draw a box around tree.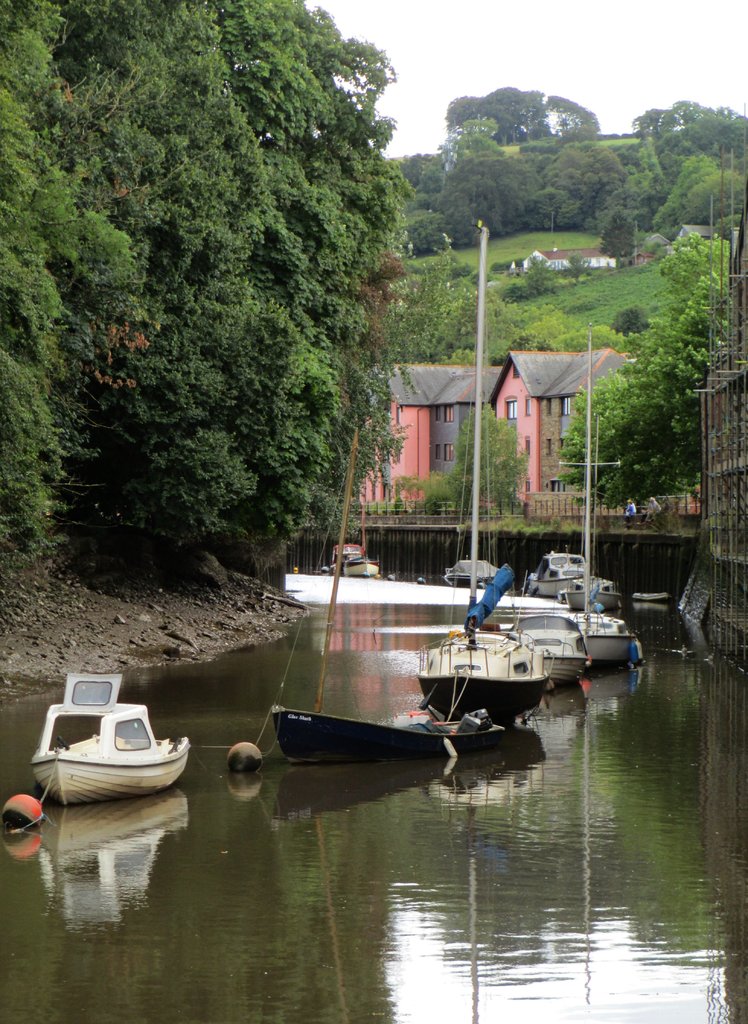
561:233:733:497.
